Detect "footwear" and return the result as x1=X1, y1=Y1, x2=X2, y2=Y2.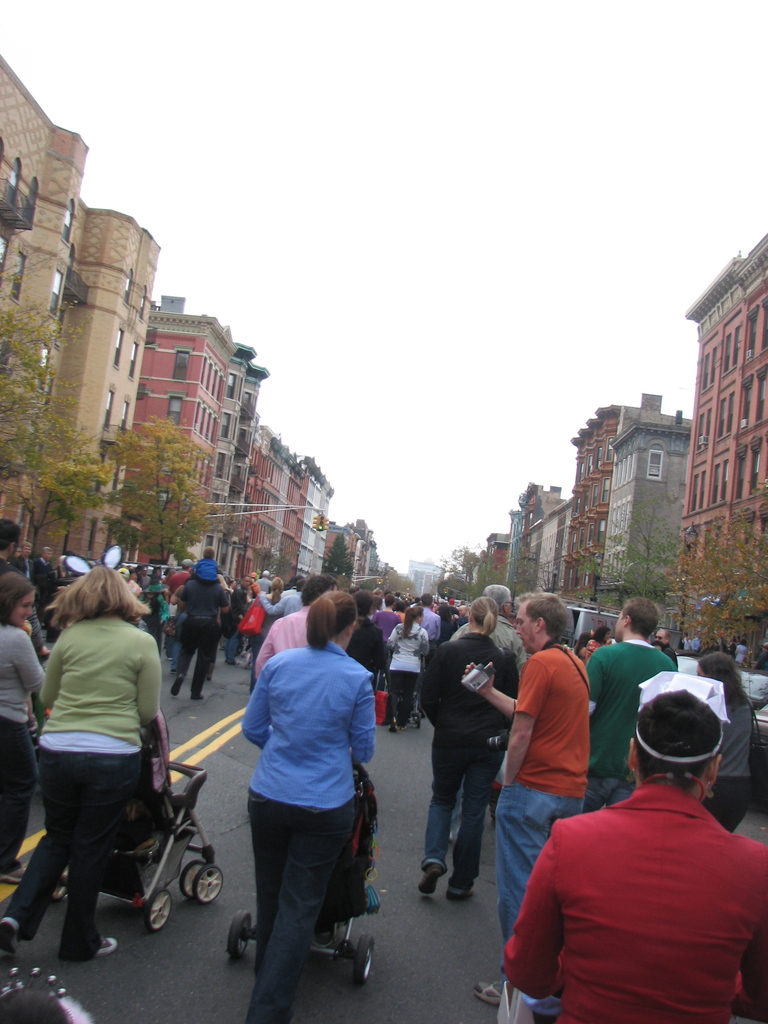
x1=473, y1=977, x2=506, y2=1005.
